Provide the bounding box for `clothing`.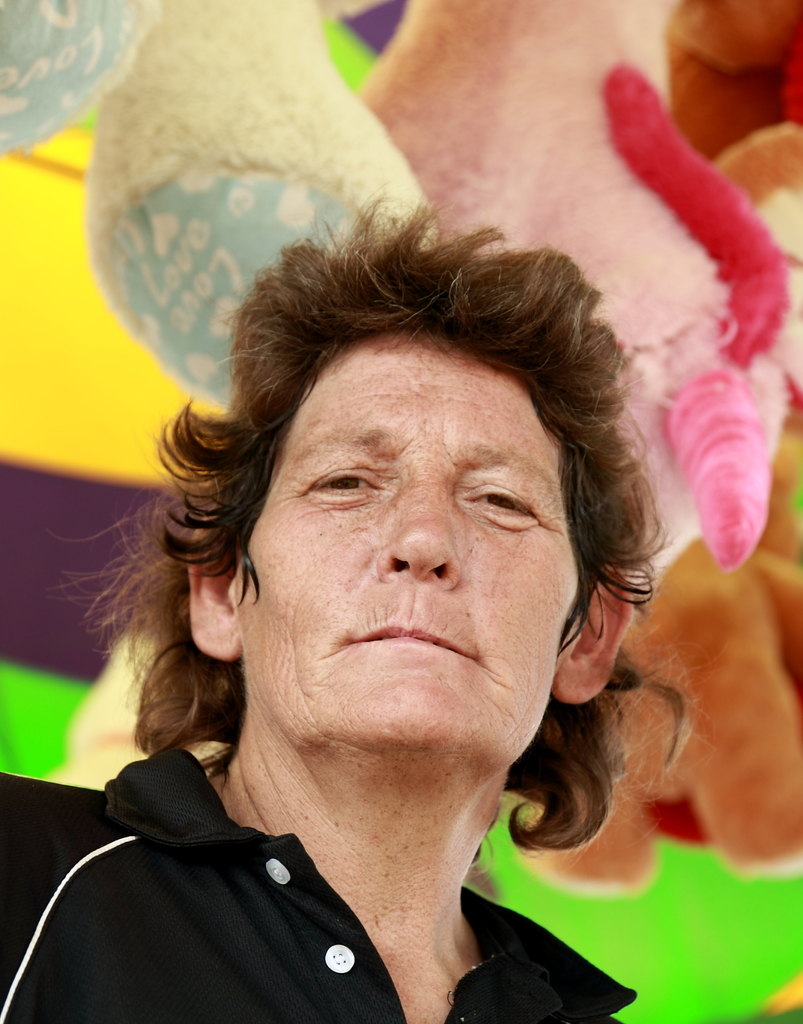
{"x1": 0, "y1": 685, "x2": 686, "y2": 1009}.
